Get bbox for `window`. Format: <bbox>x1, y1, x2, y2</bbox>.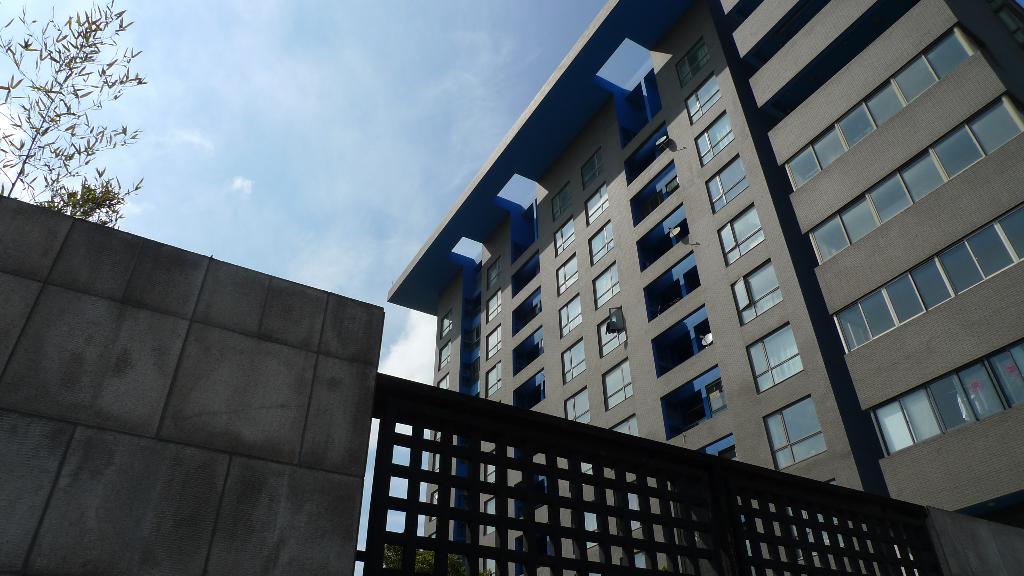
<bbox>607, 408, 644, 440</bbox>.
